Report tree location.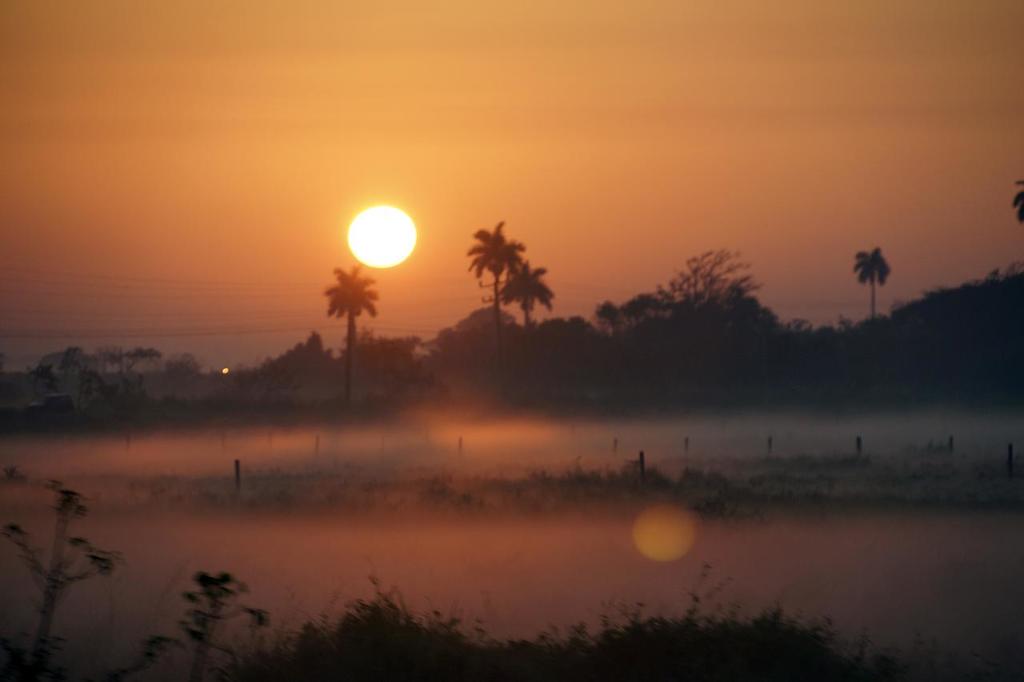
Report: box(450, 300, 519, 338).
